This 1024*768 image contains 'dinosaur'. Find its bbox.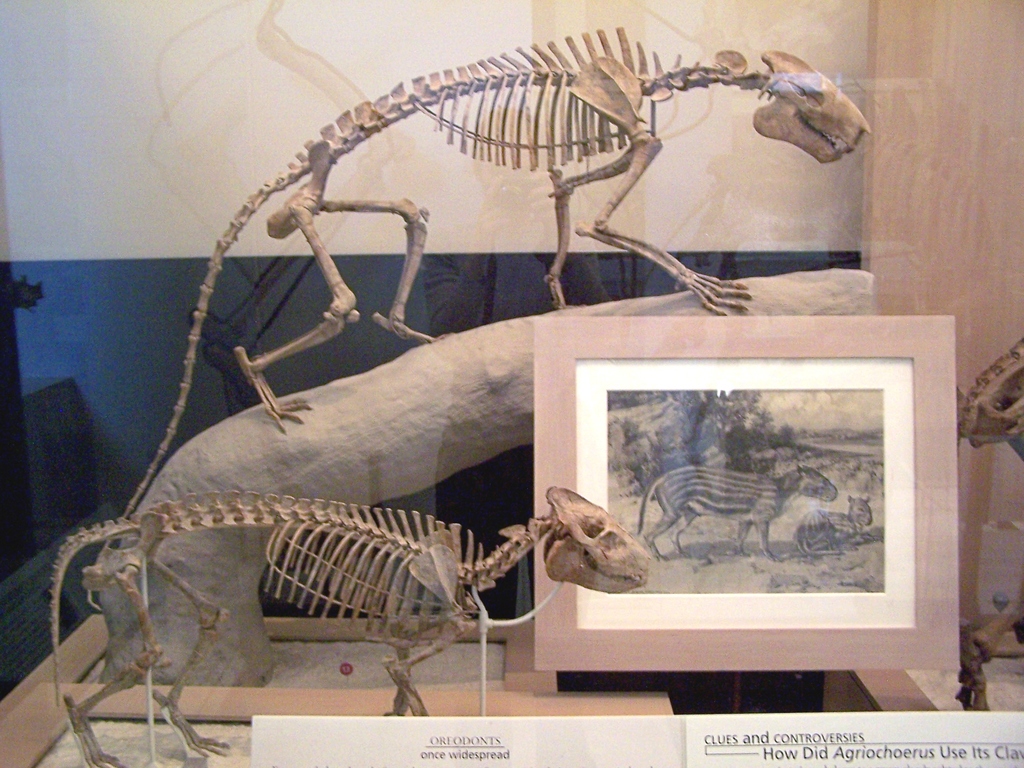
<box>956,339,1023,465</box>.
